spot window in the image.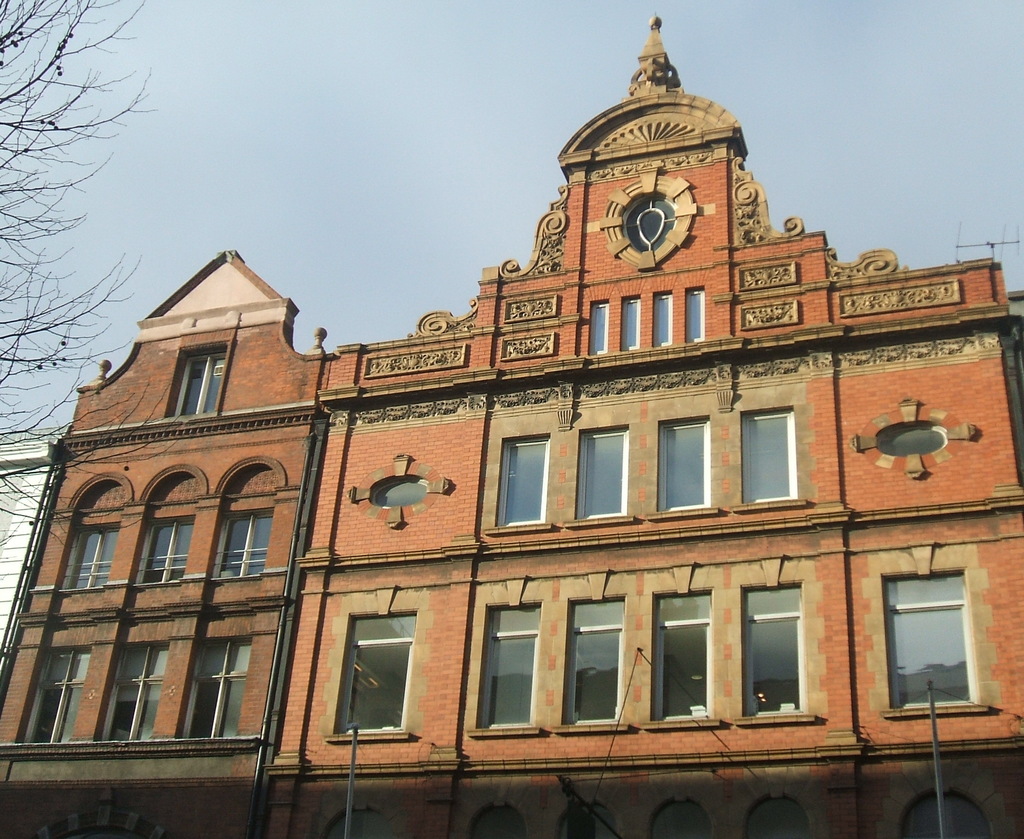
window found at (left=618, top=300, right=643, bottom=350).
